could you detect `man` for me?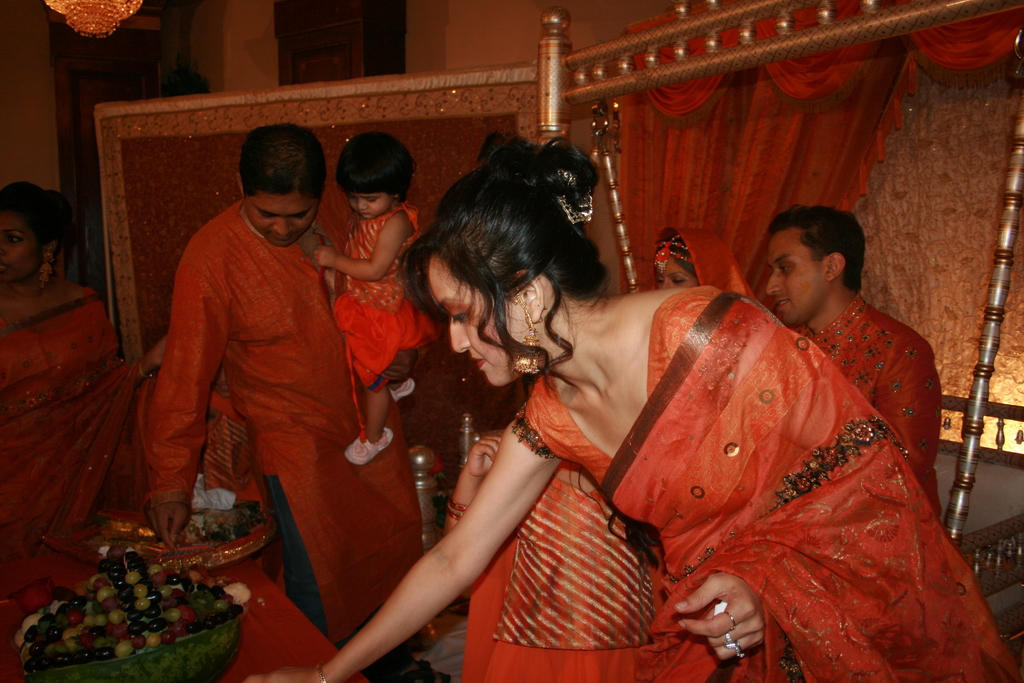
Detection result: [757,206,945,509].
